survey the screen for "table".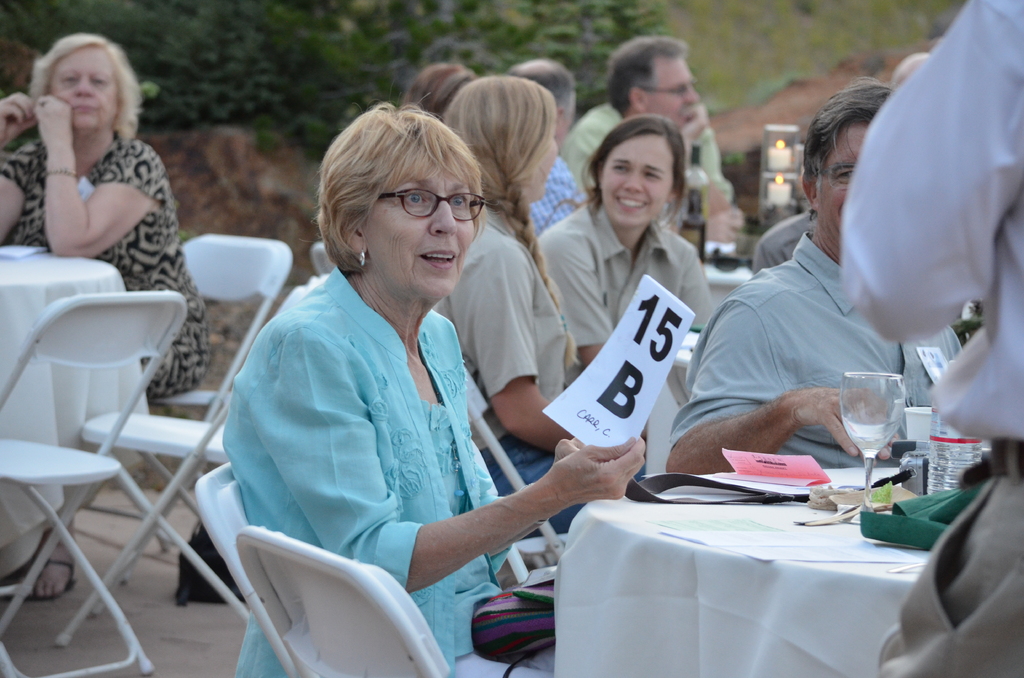
Survey found: bbox(0, 247, 150, 581).
